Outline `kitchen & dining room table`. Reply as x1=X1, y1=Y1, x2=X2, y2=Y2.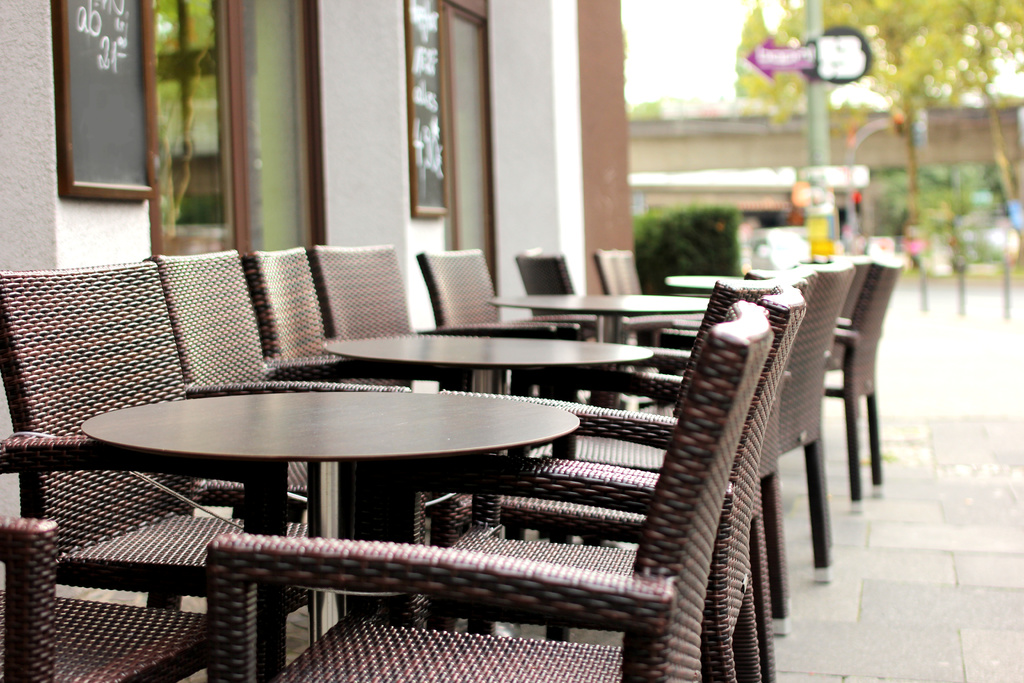
x1=78, y1=387, x2=577, y2=634.
